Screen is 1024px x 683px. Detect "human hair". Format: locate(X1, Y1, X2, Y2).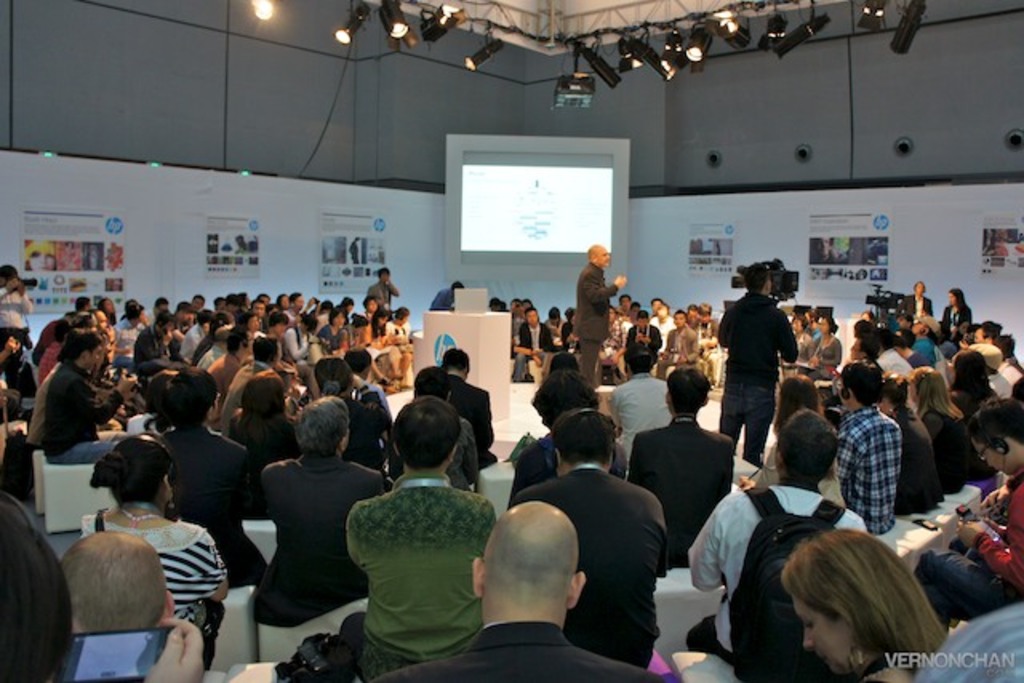
locate(267, 310, 288, 330).
